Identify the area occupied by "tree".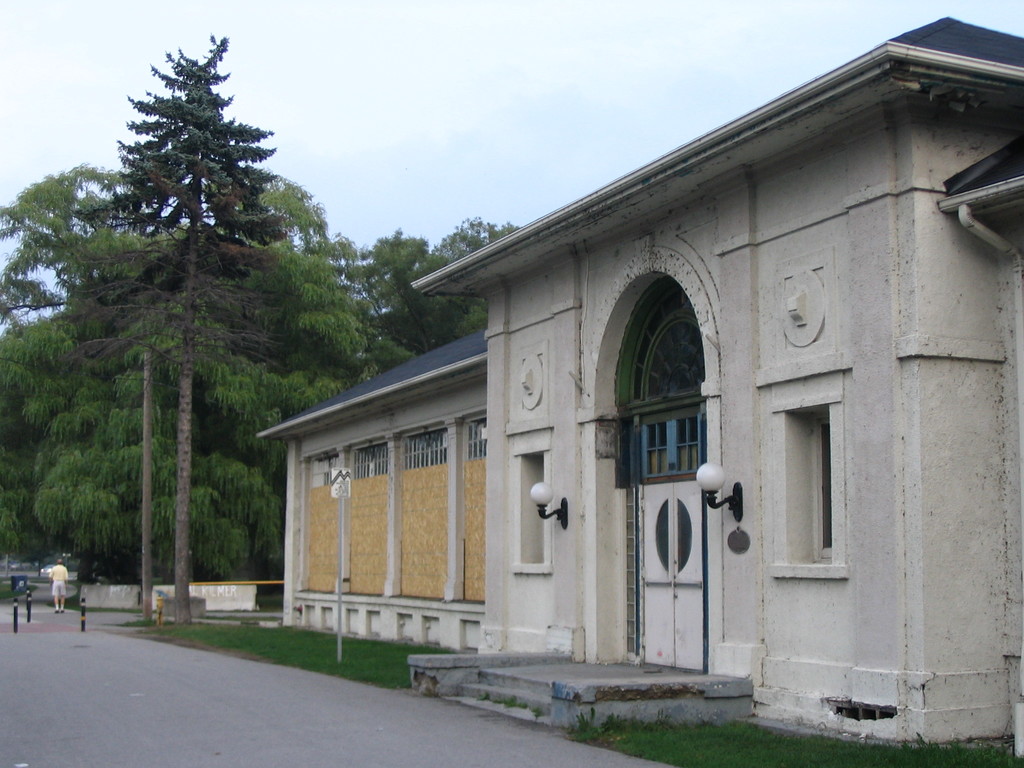
Area: x1=408 y1=209 x2=523 y2=261.
